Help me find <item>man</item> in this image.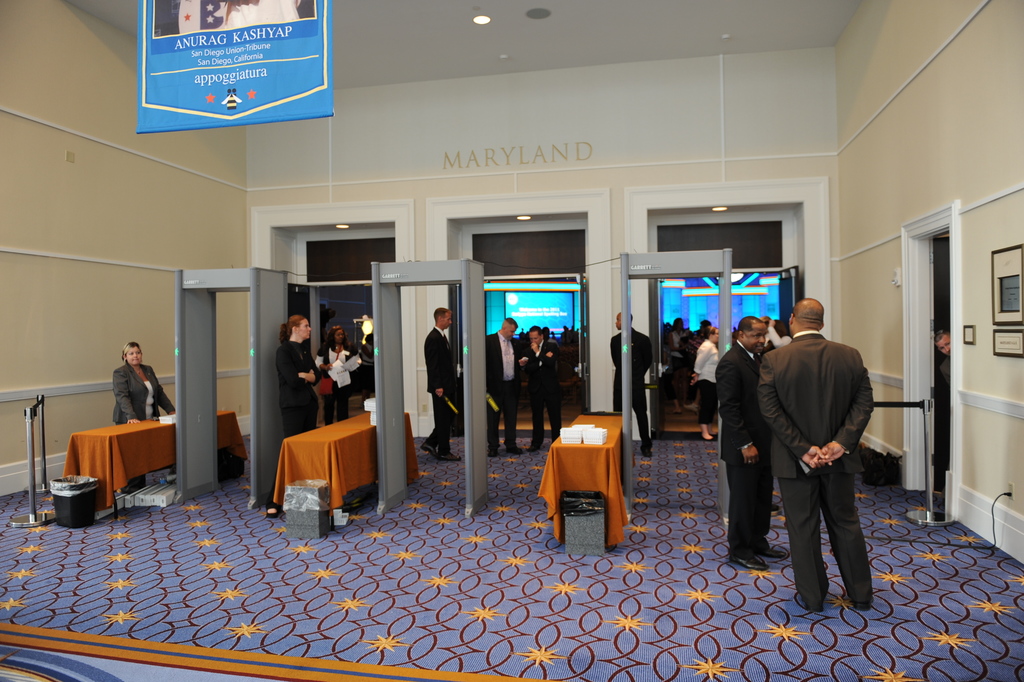
Found it: pyautogui.locateOnScreen(690, 324, 724, 444).
